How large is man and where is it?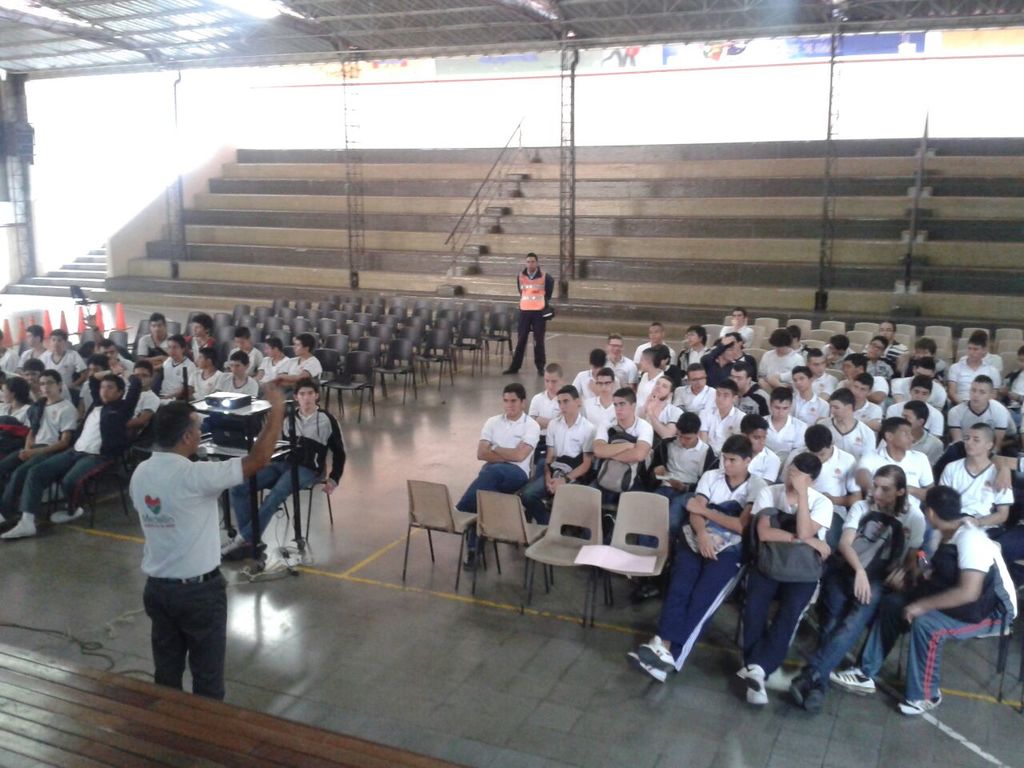
Bounding box: region(854, 416, 936, 502).
